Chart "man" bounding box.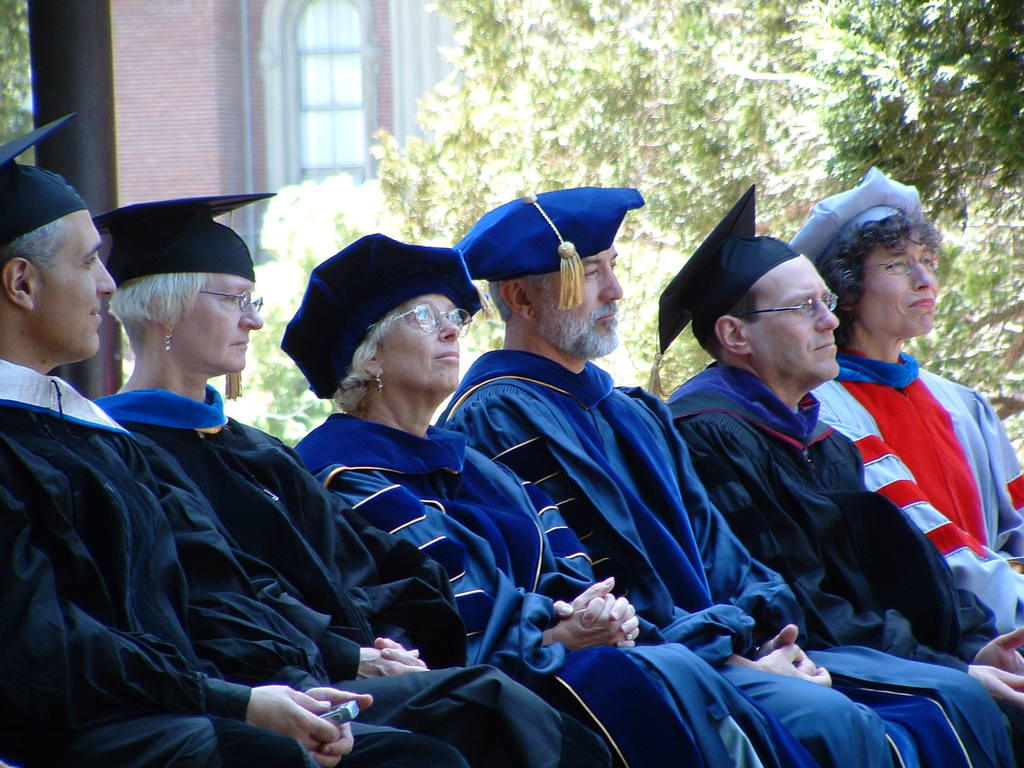
Charted: (640,170,970,767).
